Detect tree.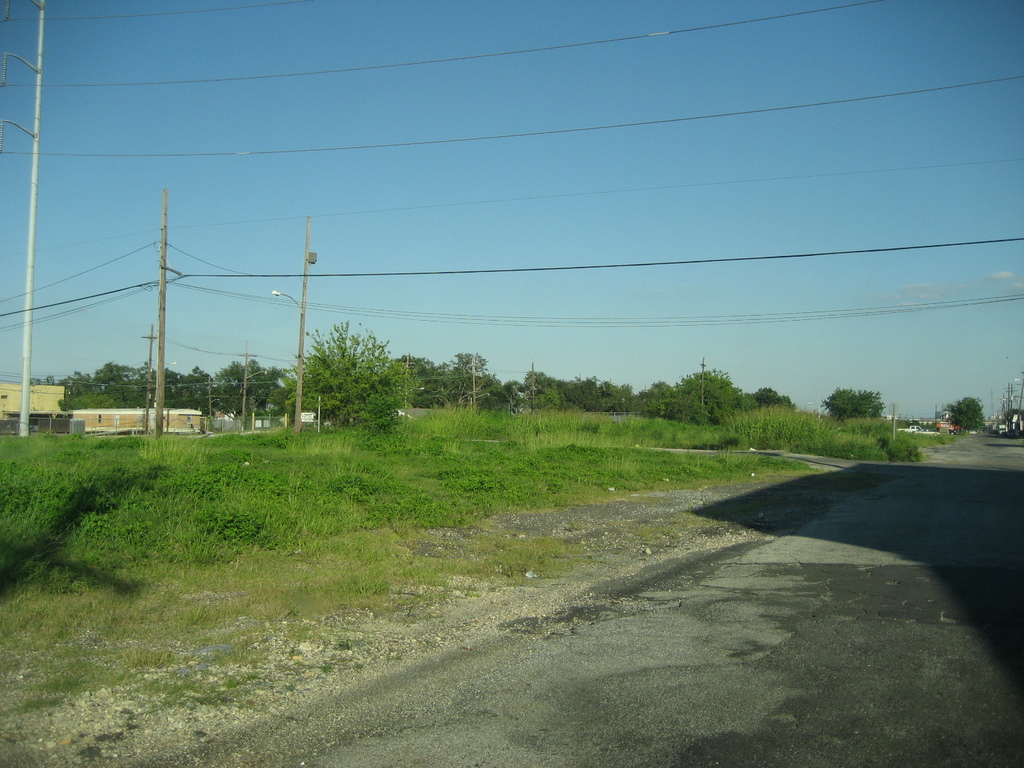
Detected at [x1=140, y1=366, x2=212, y2=406].
